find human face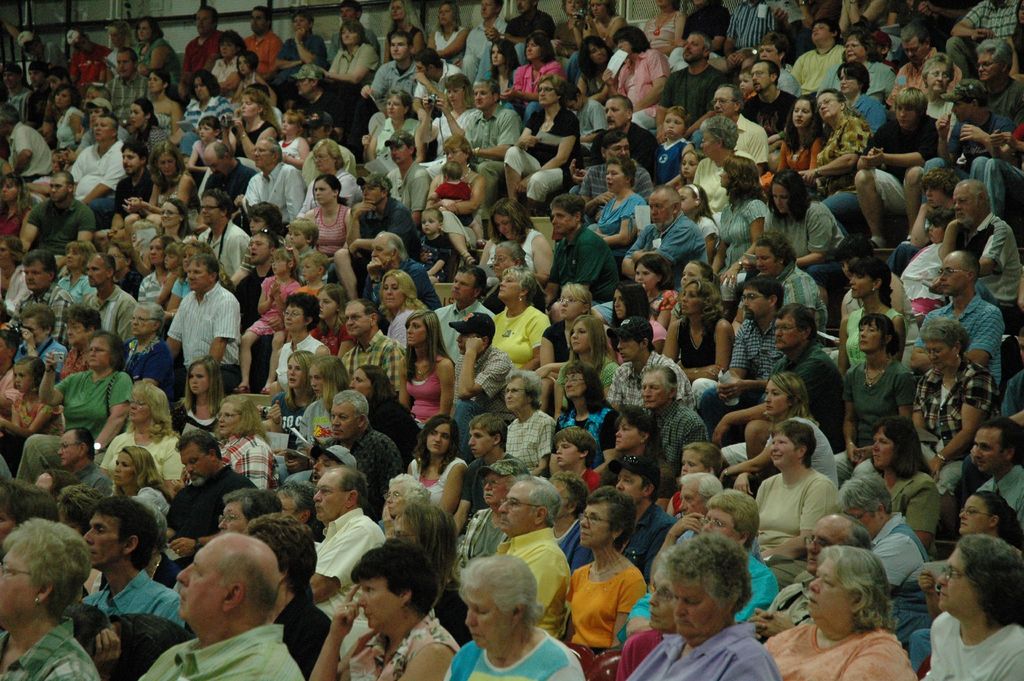
rect(386, 97, 405, 117)
